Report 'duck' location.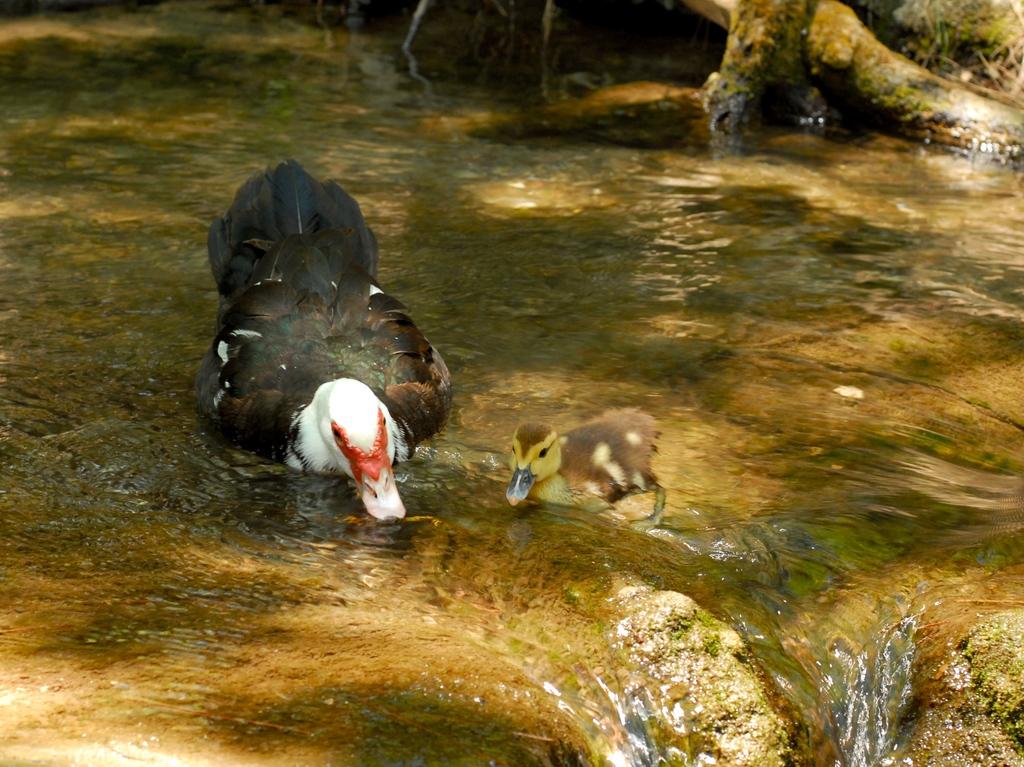
Report: BBox(495, 406, 668, 516).
